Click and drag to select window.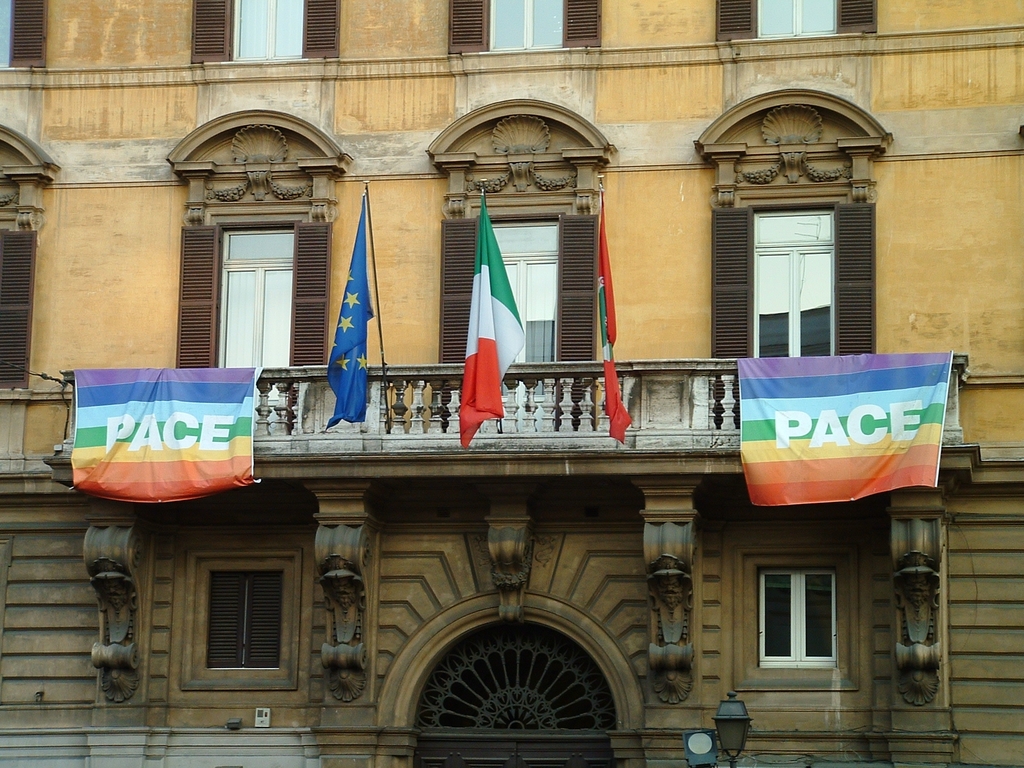
Selection: 759,570,837,671.
